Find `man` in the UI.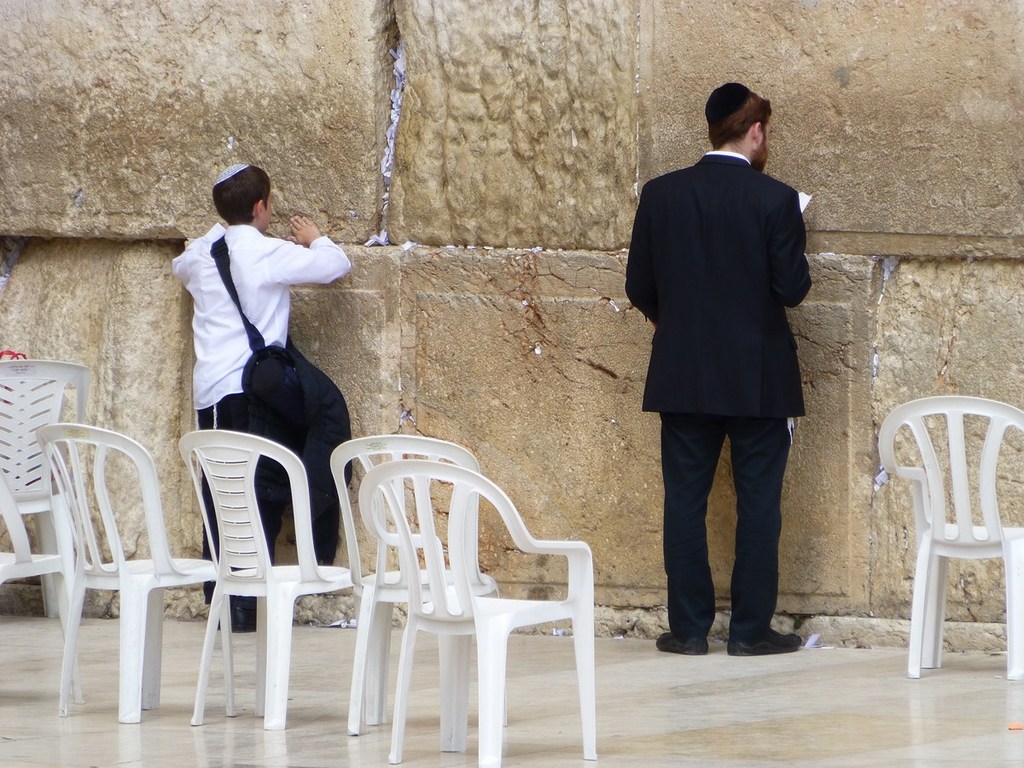
UI element at x1=607 y1=83 x2=840 y2=660.
